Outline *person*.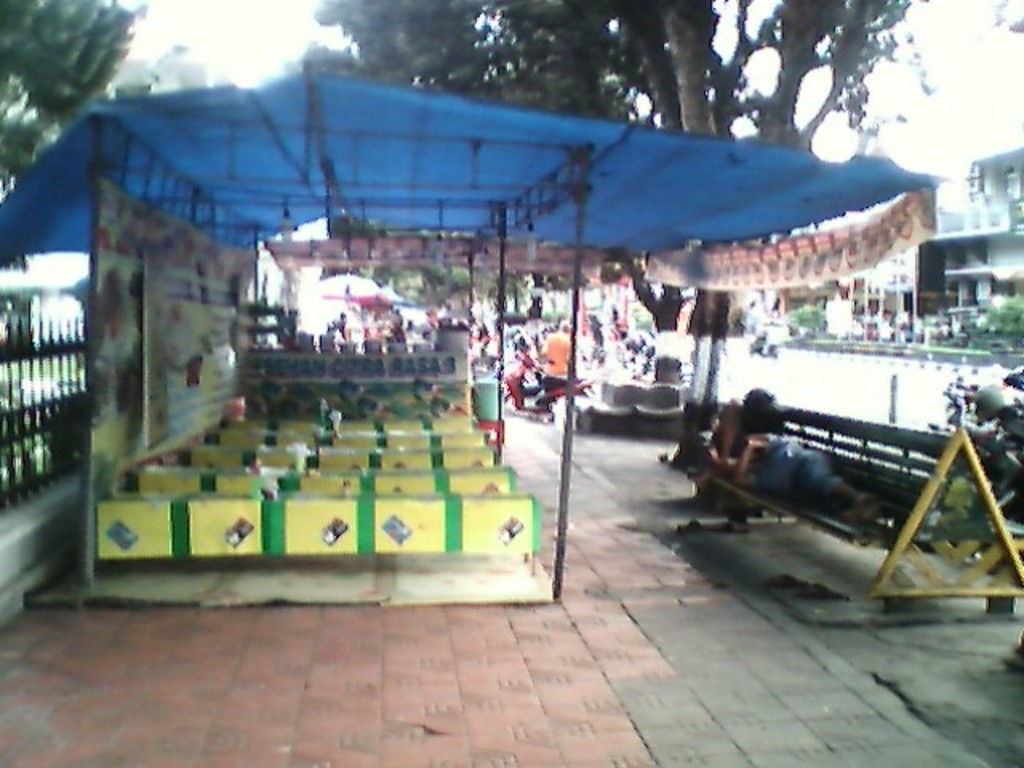
Outline: pyautogui.locateOnScreen(390, 309, 413, 341).
